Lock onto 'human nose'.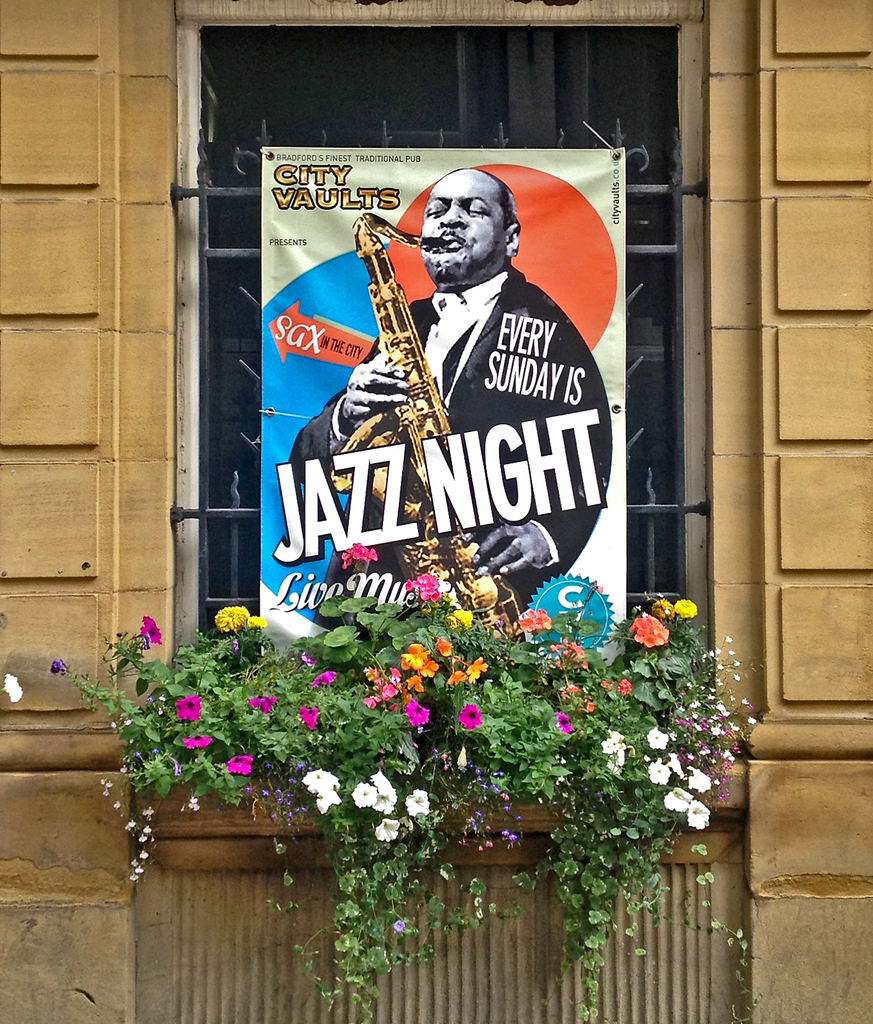
Locked: pyautogui.locateOnScreen(441, 204, 469, 234).
